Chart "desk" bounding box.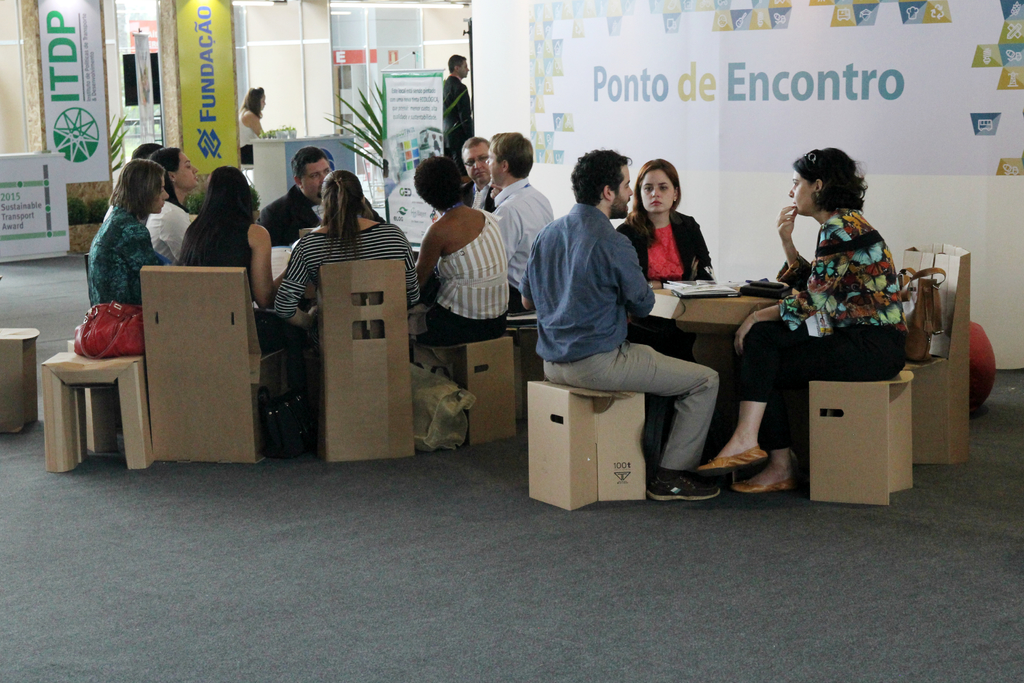
Charted: 248,235,322,314.
